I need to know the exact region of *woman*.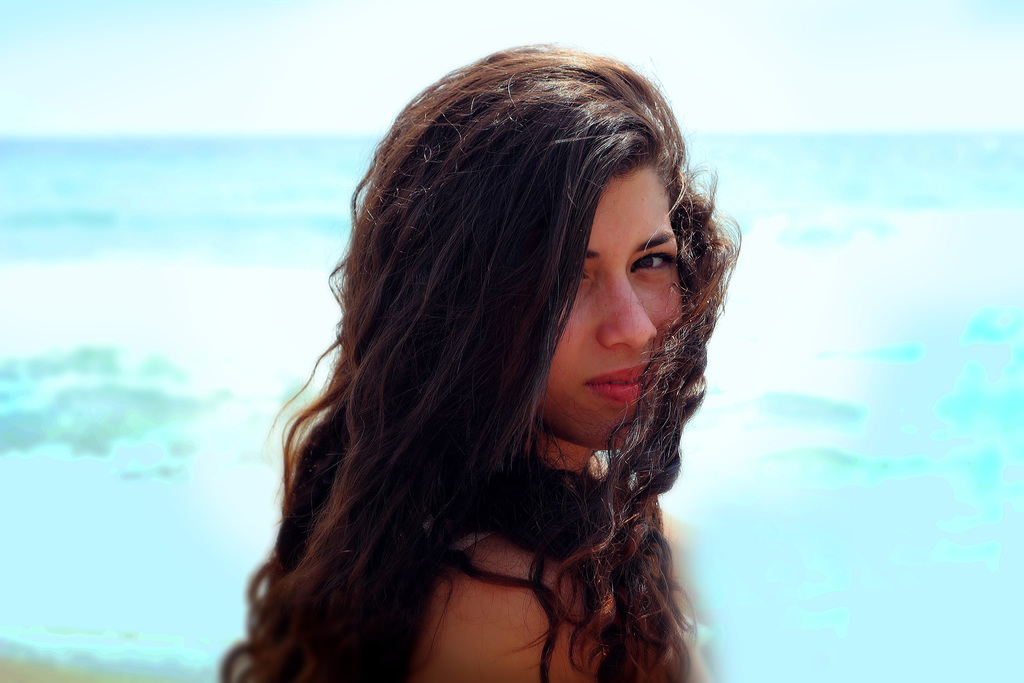
Region: 218,34,793,680.
